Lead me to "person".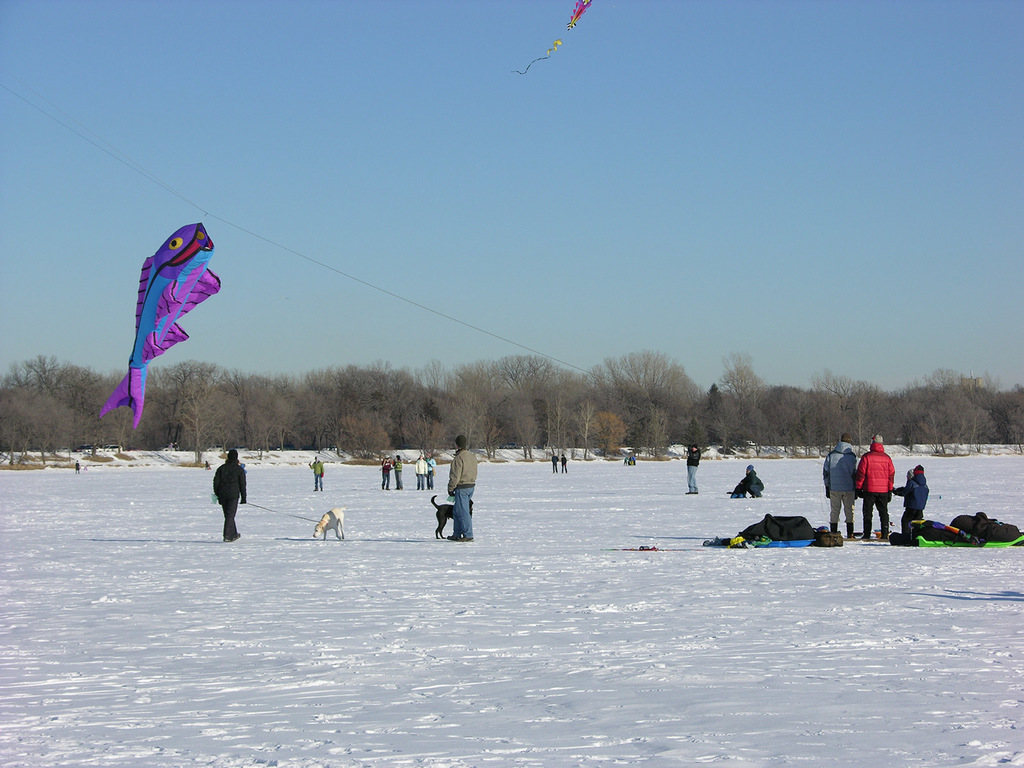
Lead to [210,446,252,547].
